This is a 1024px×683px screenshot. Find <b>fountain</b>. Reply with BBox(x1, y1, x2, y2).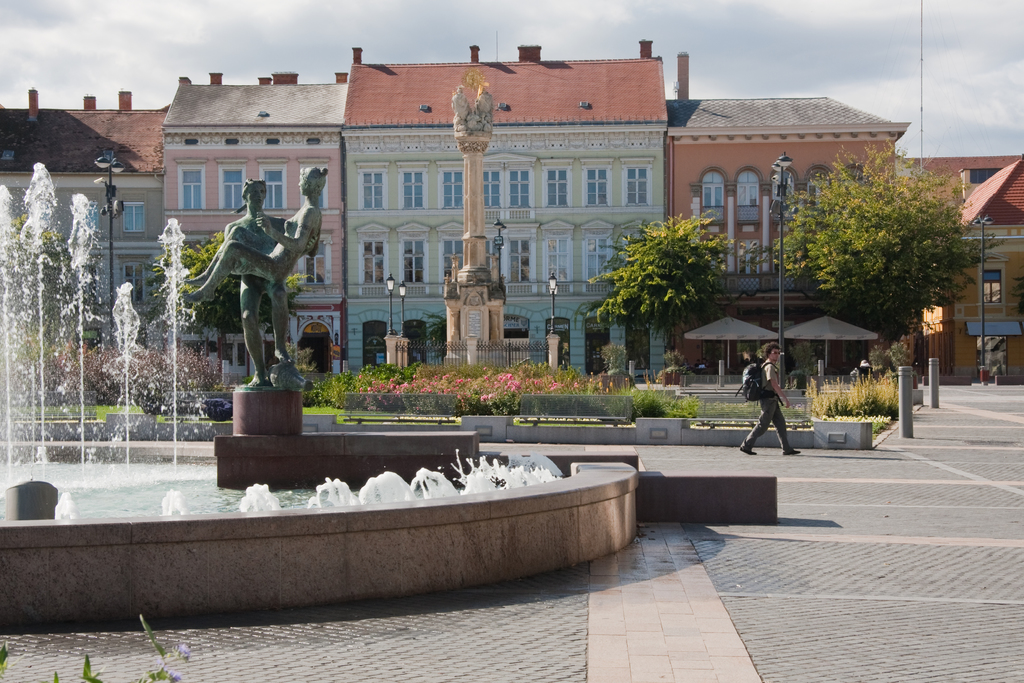
BBox(31, 256, 698, 609).
